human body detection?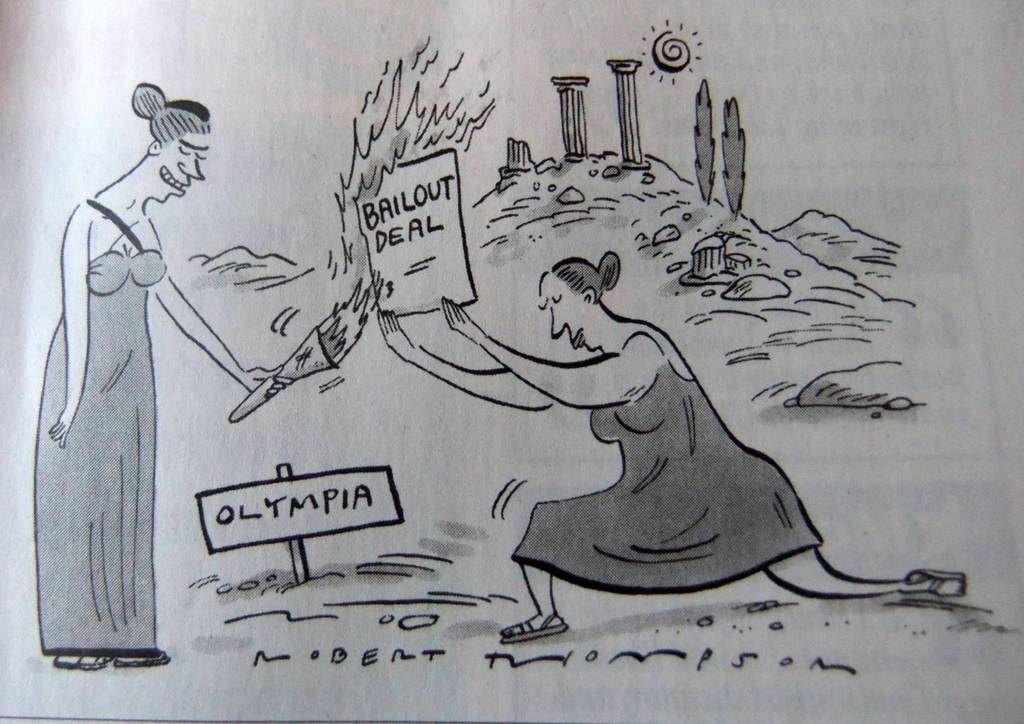
31/177/289/674
